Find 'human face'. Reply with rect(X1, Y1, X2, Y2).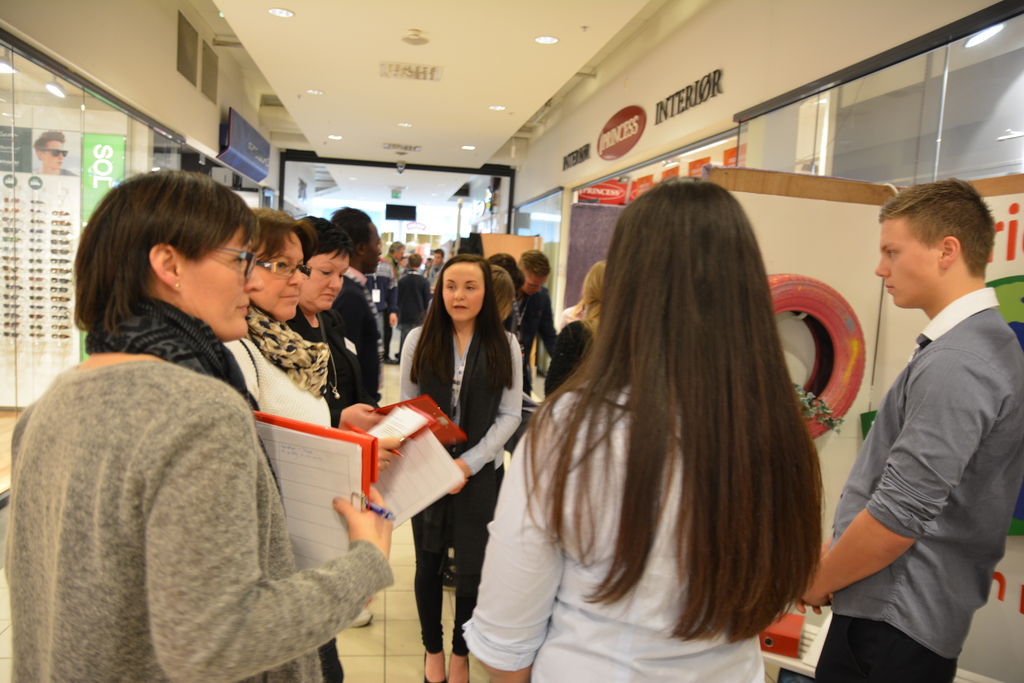
rect(527, 272, 544, 294).
